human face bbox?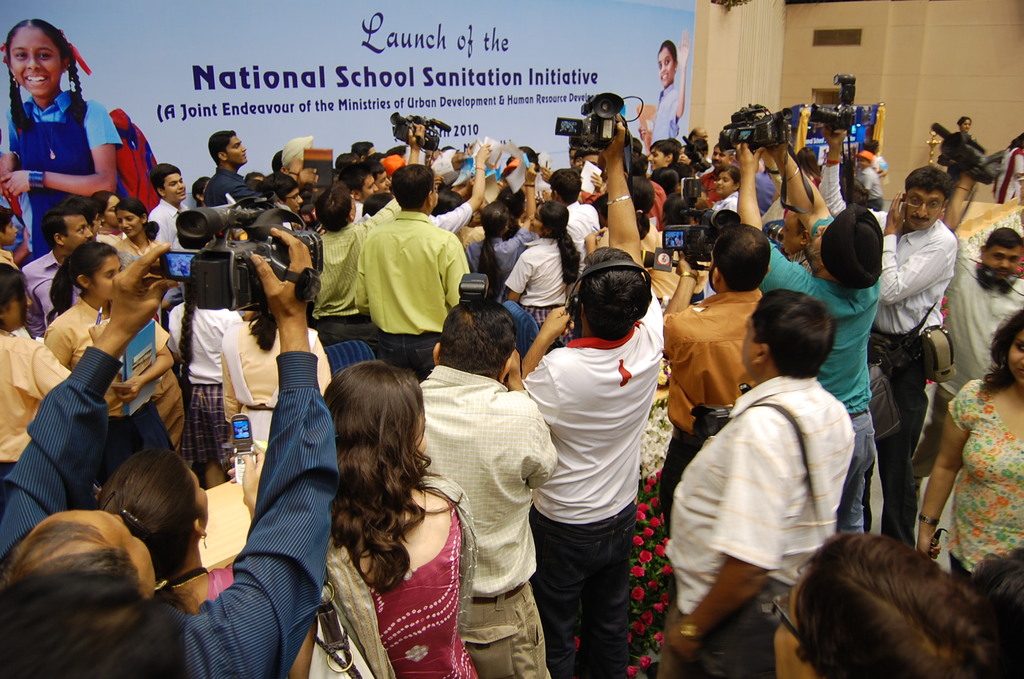
rect(772, 584, 819, 676)
